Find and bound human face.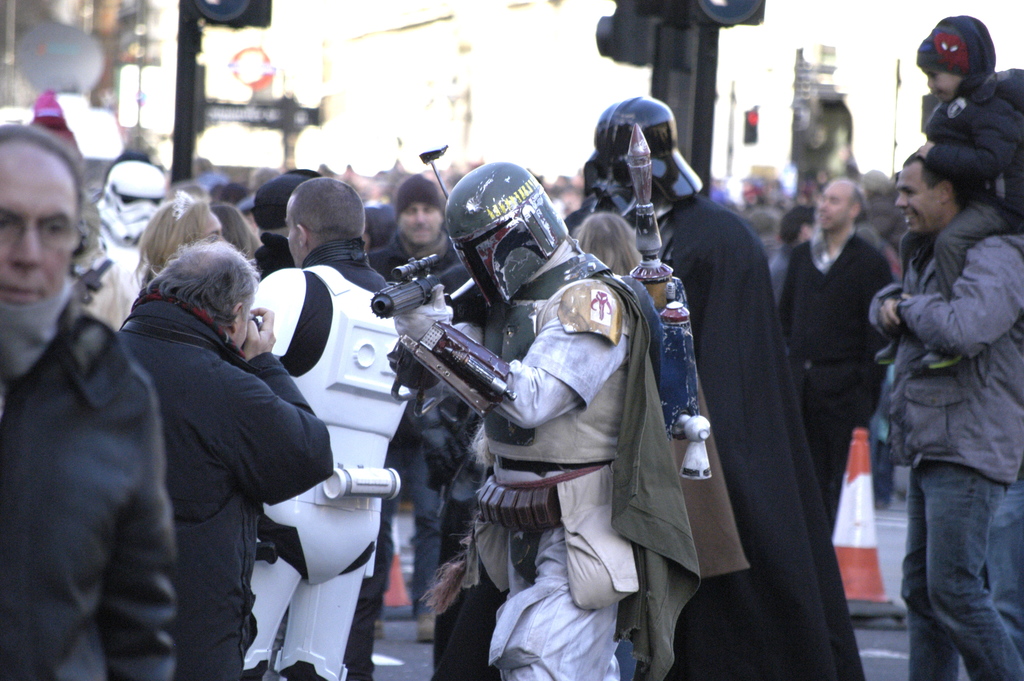
Bound: 924,68,956,104.
